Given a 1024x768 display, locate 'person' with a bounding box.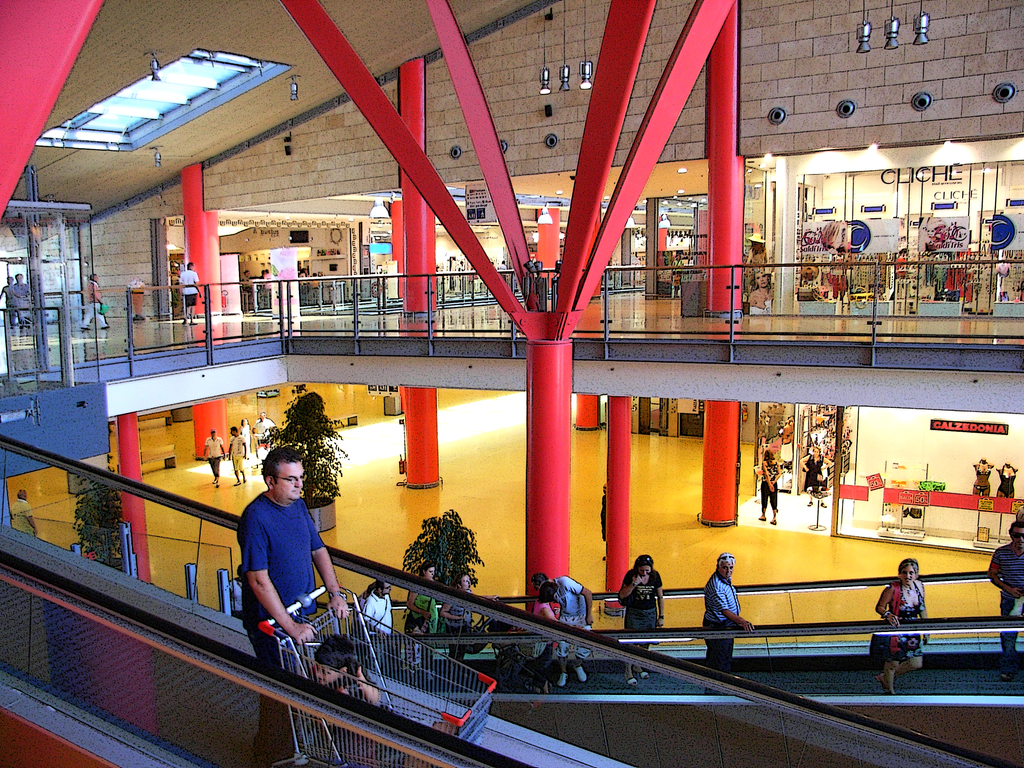
Located: <region>746, 273, 772, 309</region>.
